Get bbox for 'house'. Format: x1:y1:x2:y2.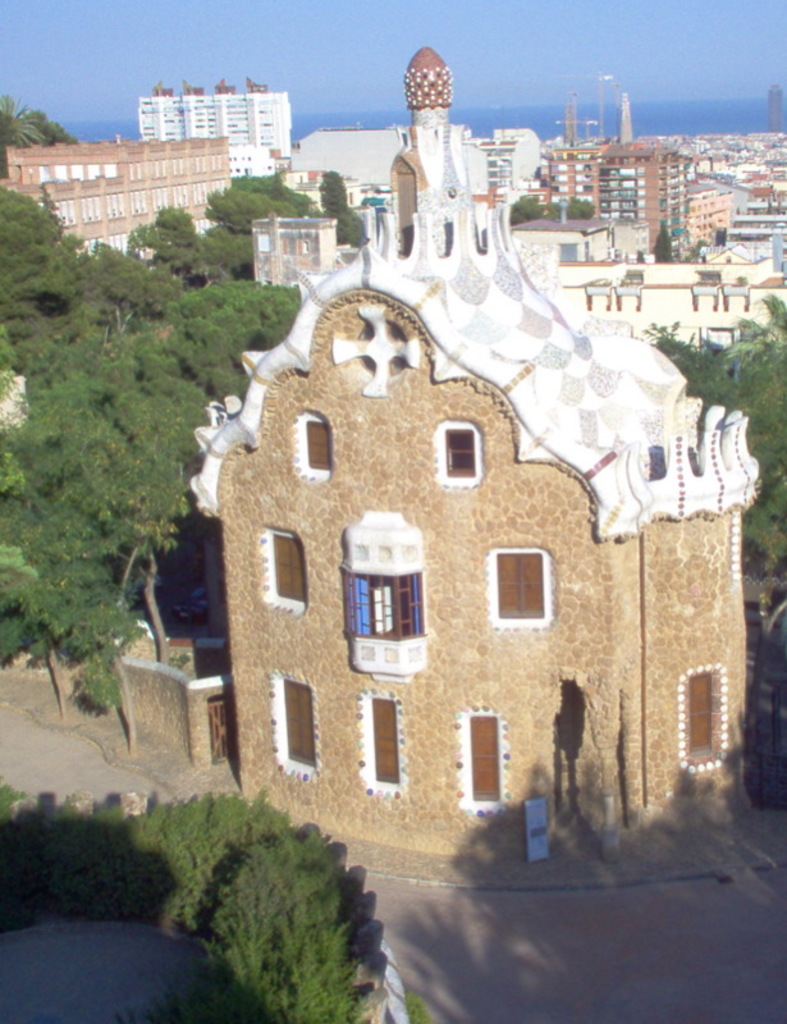
147:133:709:872.
